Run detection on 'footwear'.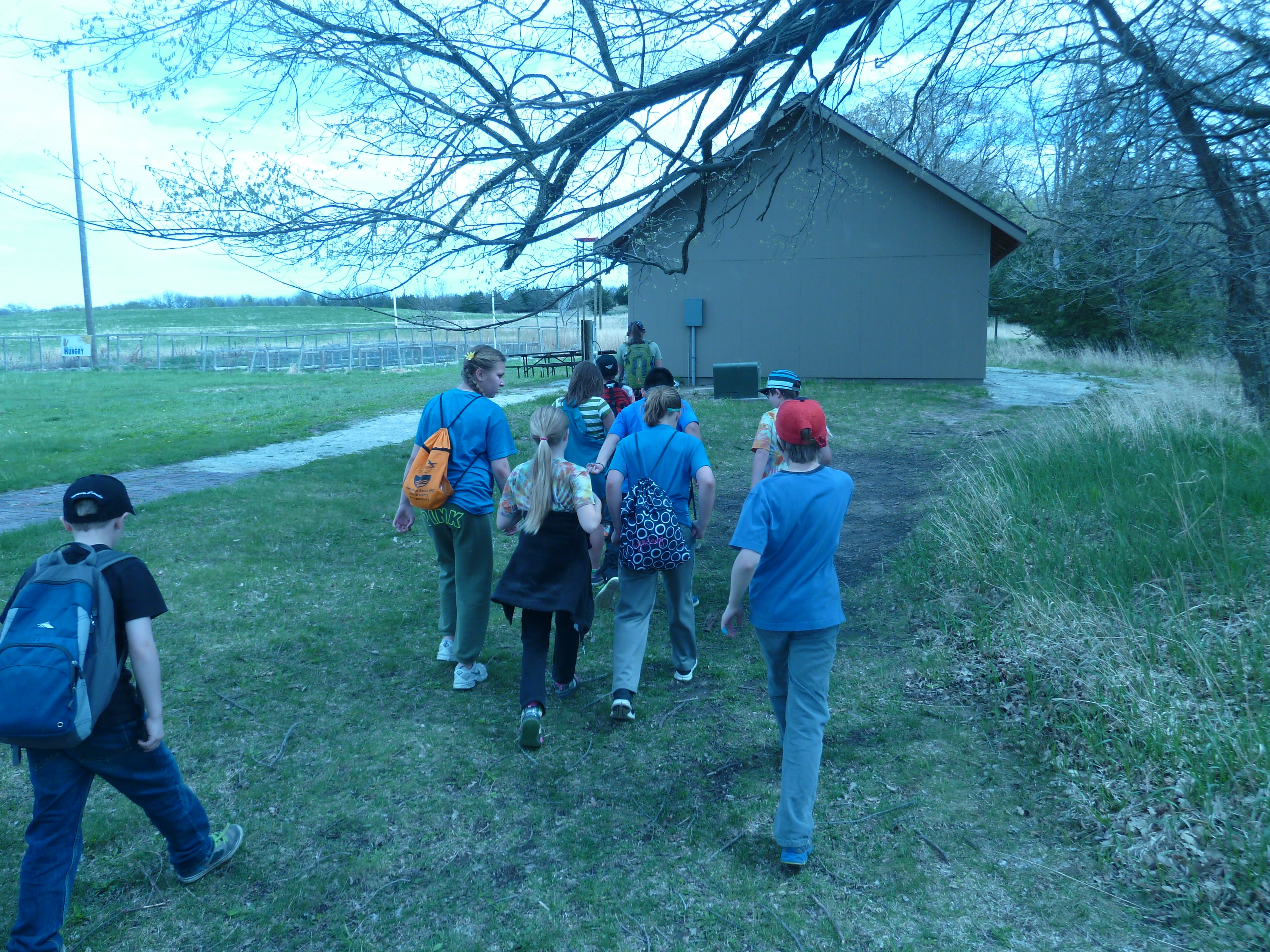
Result: pyautogui.locateOnScreen(145, 210, 157, 219).
